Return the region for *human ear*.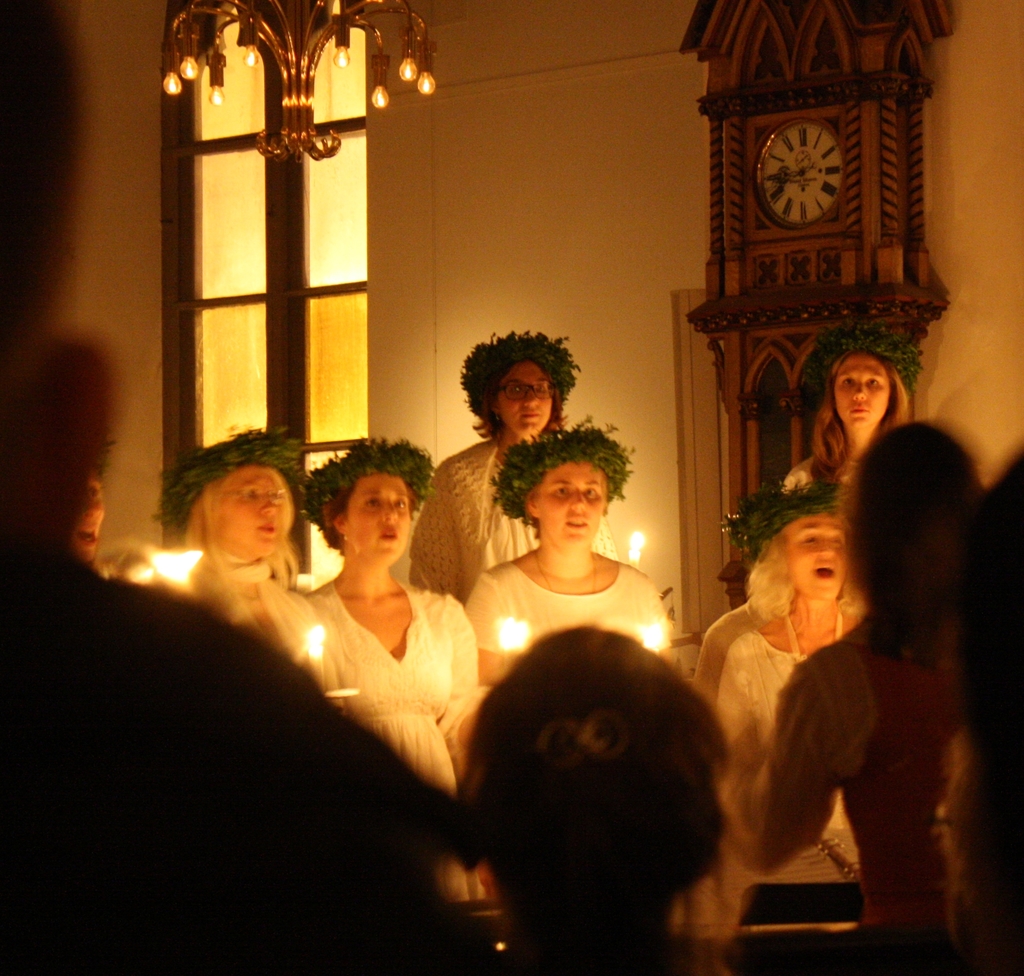
<bbox>334, 506, 349, 534</bbox>.
